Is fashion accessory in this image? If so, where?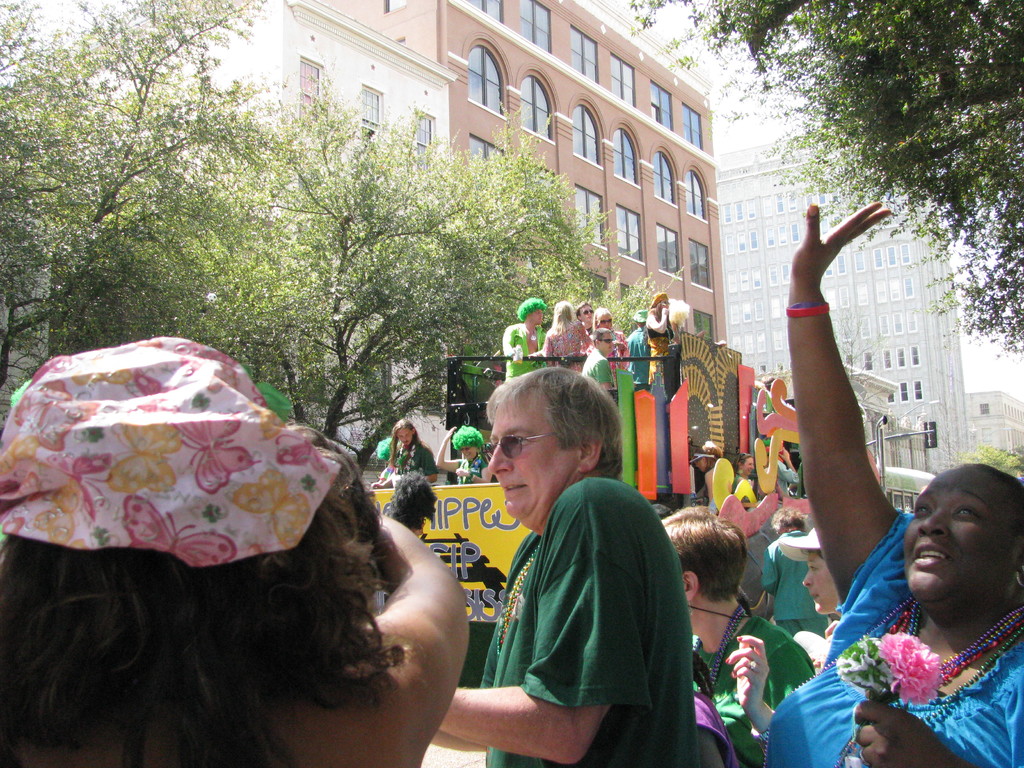
Yes, at region(740, 449, 748, 463).
